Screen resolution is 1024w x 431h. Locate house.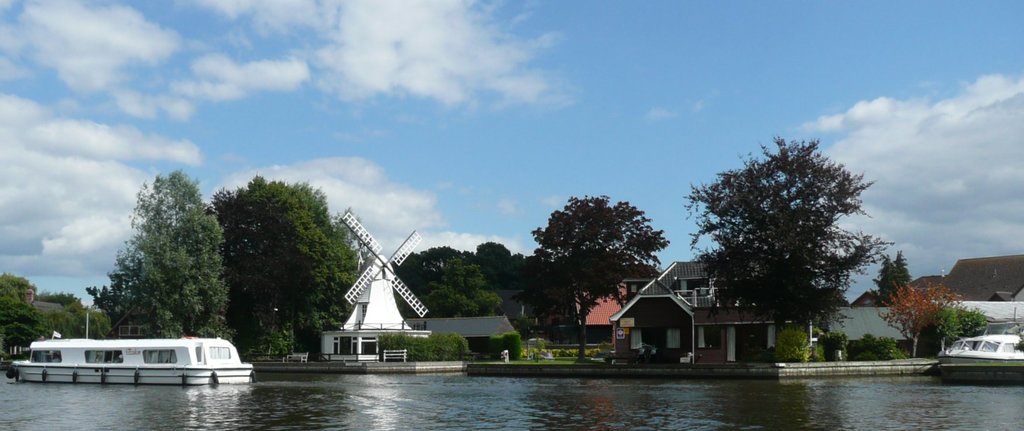
(332, 261, 415, 351).
